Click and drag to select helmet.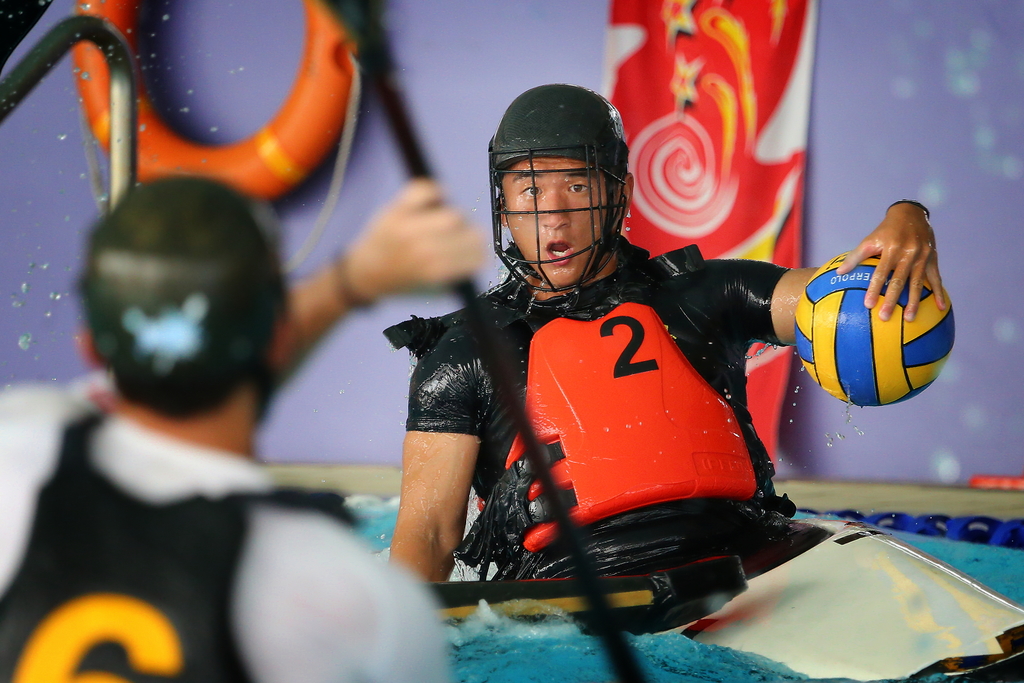
Selection: [left=487, top=81, right=640, bottom=293].
